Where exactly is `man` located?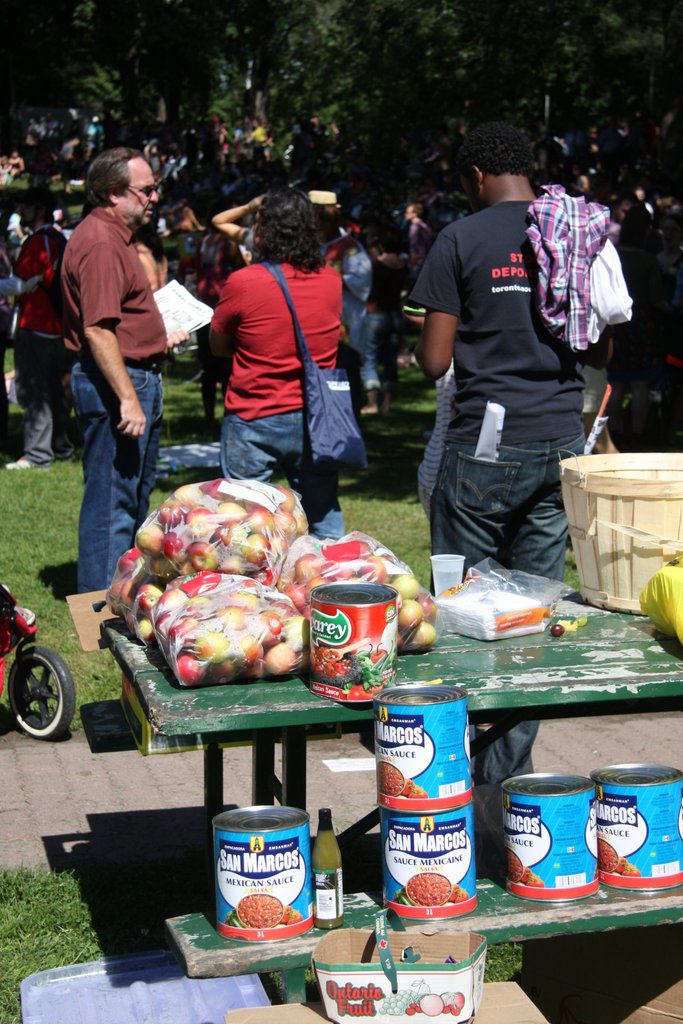
Its bounding box is [left=61, top=152, right=182, bottom=554].
